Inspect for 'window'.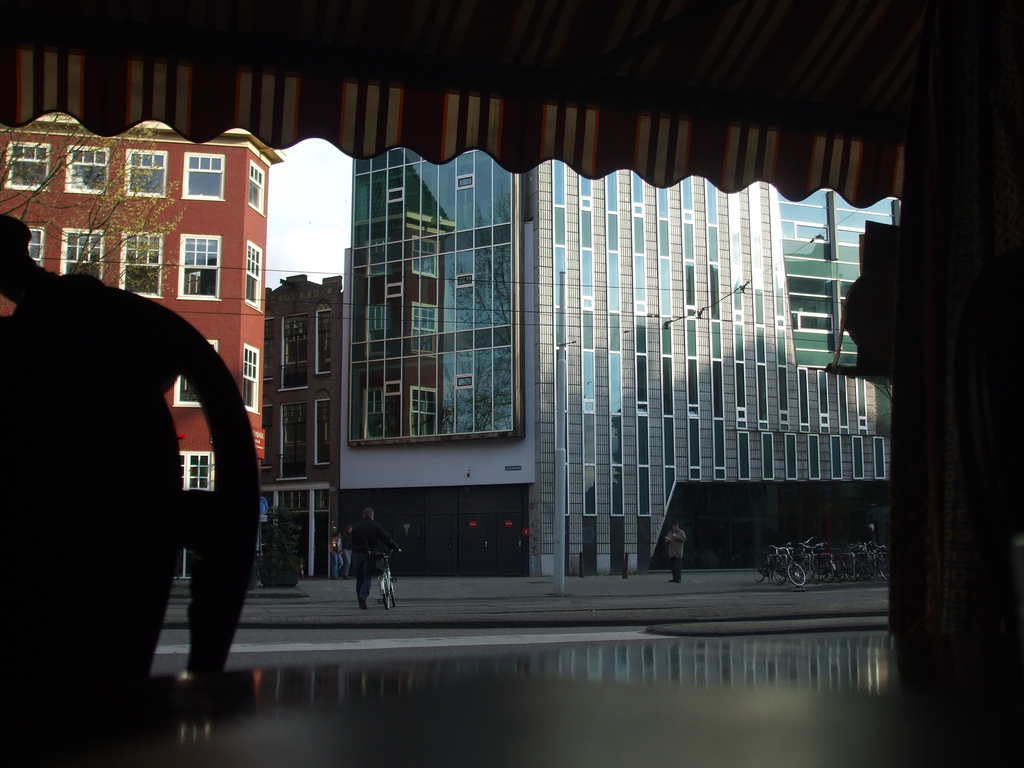
Inspection: region(33, 228, 43, 266).
